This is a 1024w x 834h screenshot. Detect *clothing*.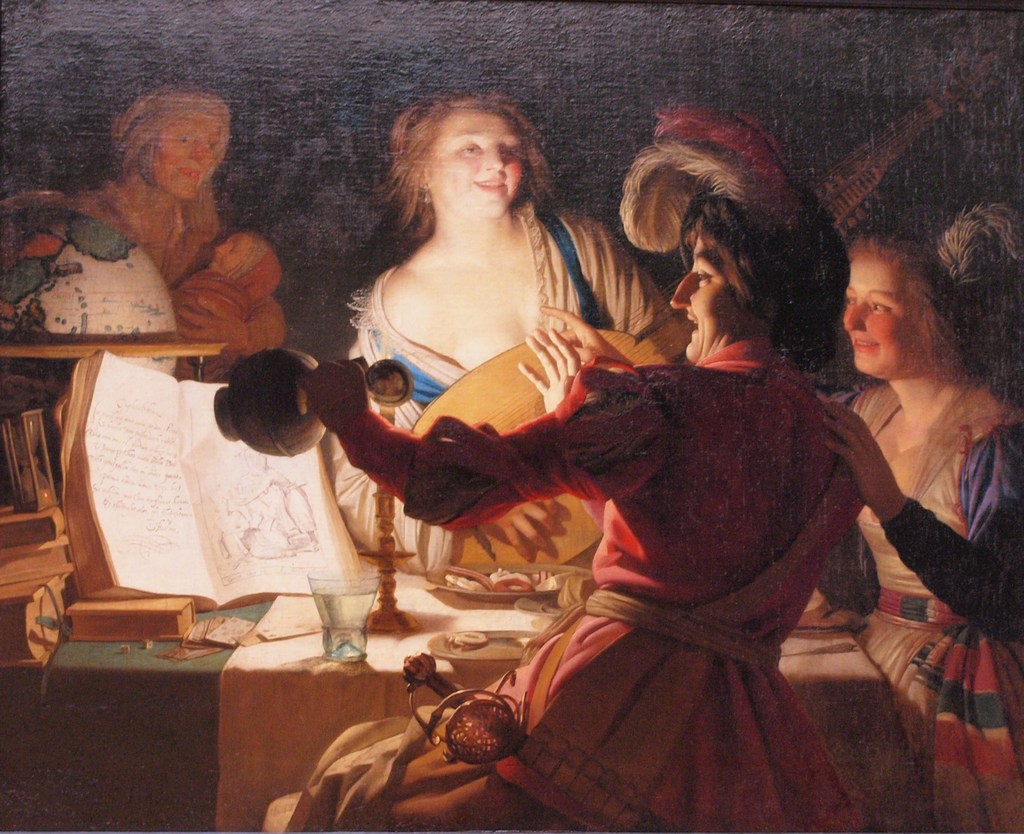
328 198 660 563.
